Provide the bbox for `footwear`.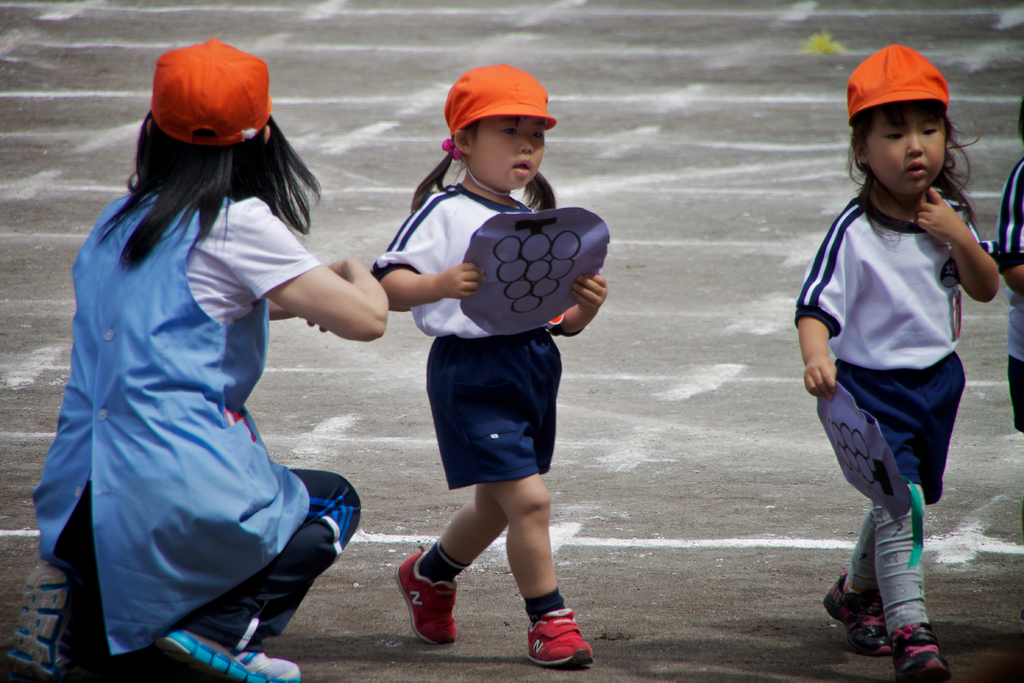
left=156, top=630, right=304, bottom=682.
